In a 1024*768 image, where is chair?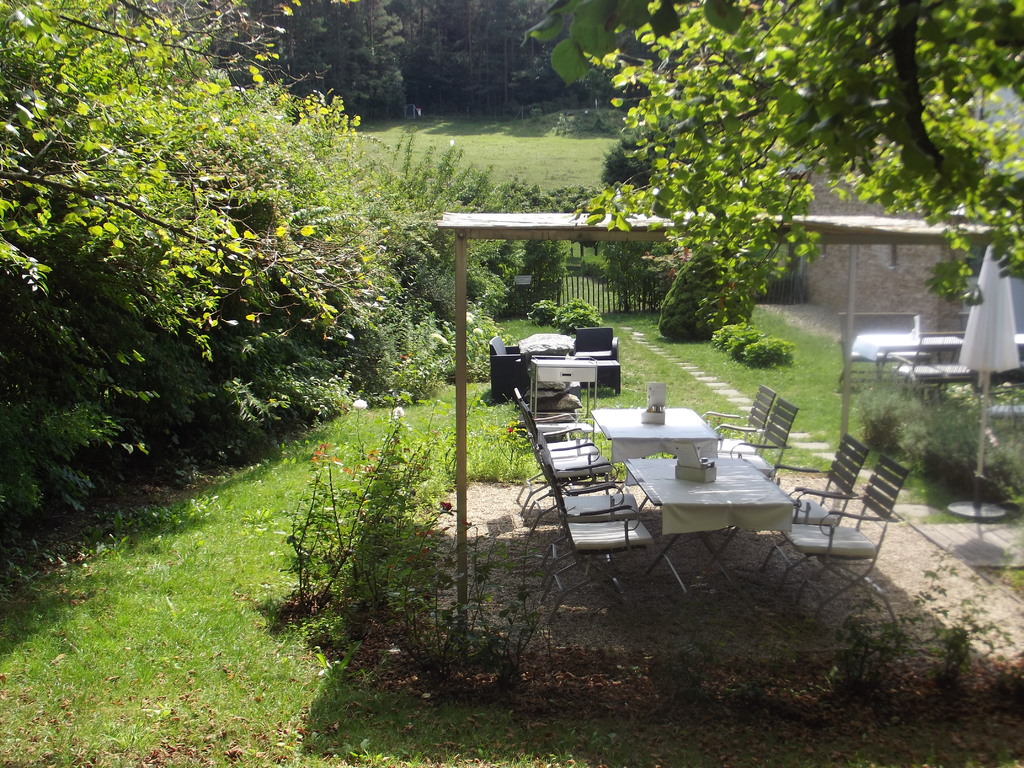
rect(487, 332, 527, 395).
